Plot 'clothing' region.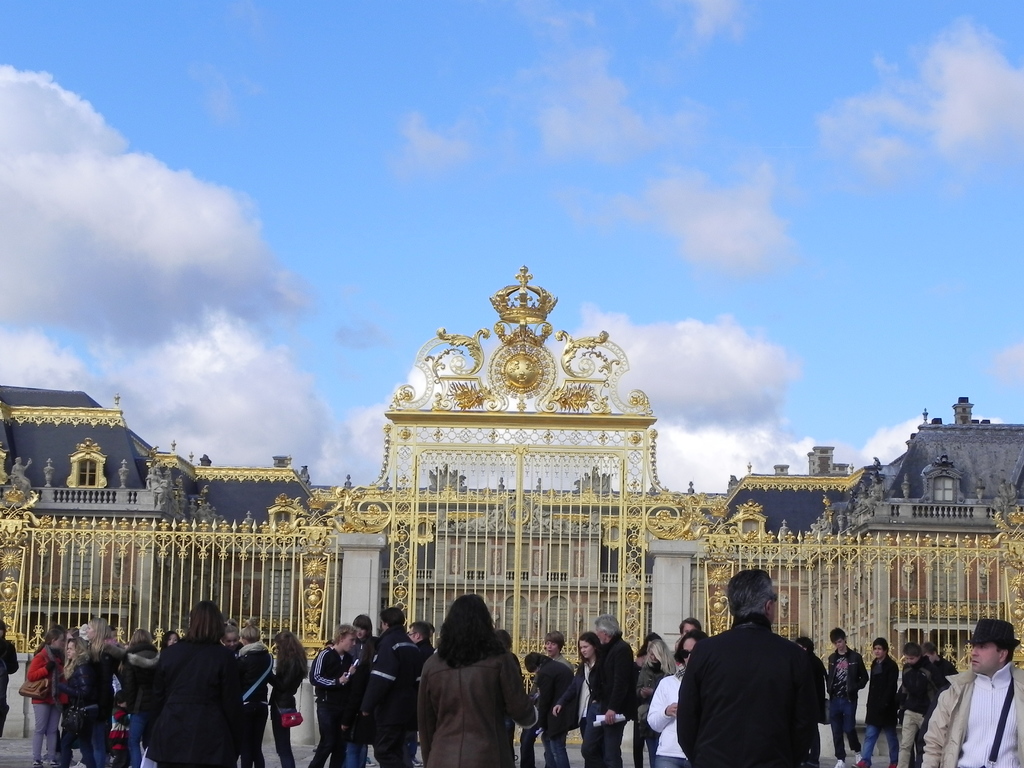
Plotted at box=[635, 661, 639, 681].
